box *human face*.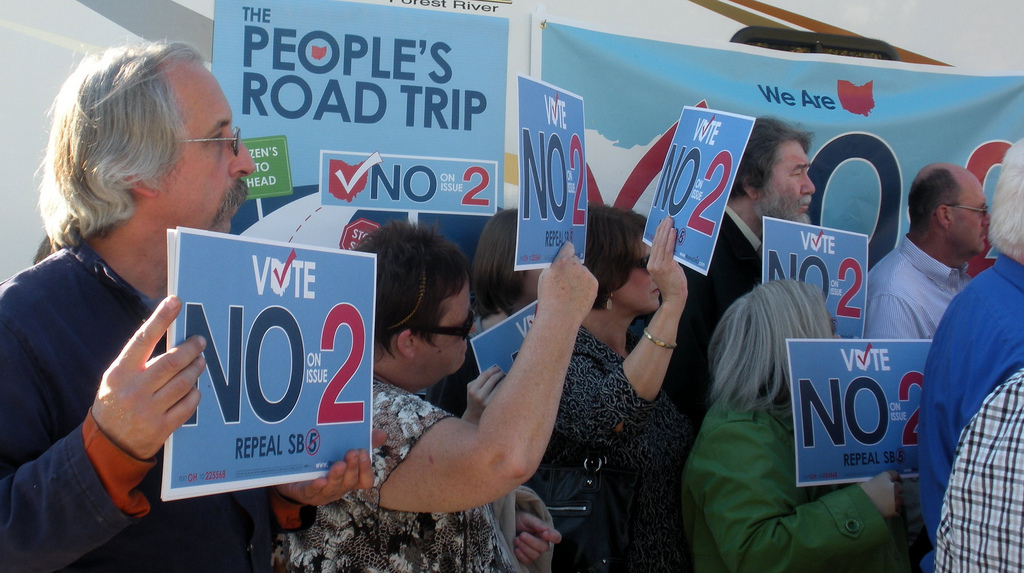
(x1=420, y1=281, x2=474, y2=378).
